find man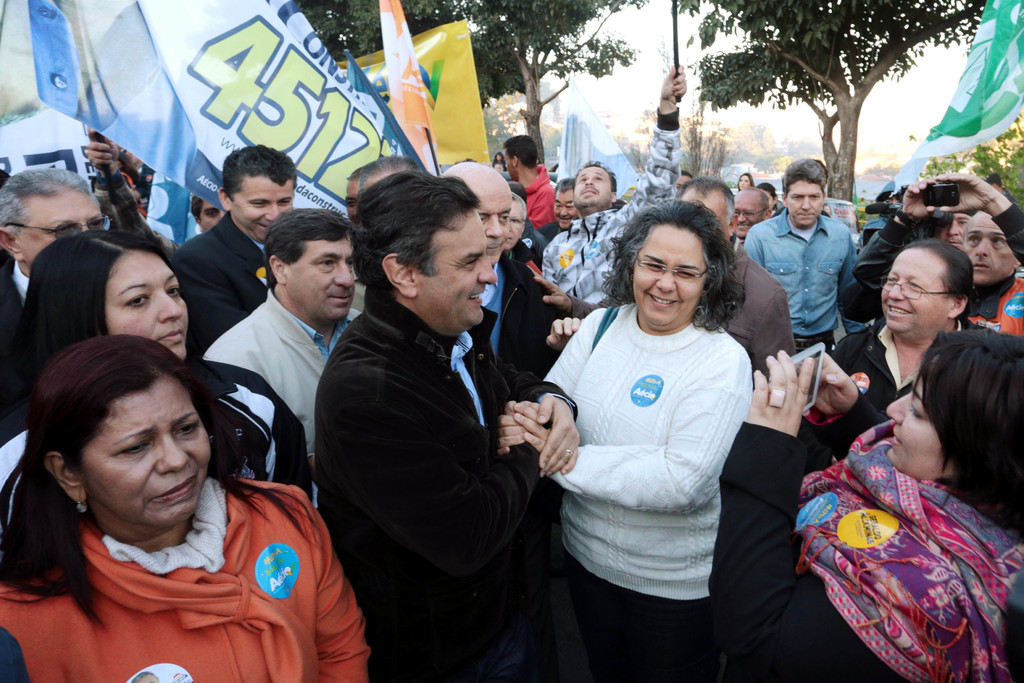
bbox=(509, 200, 541, 273)
